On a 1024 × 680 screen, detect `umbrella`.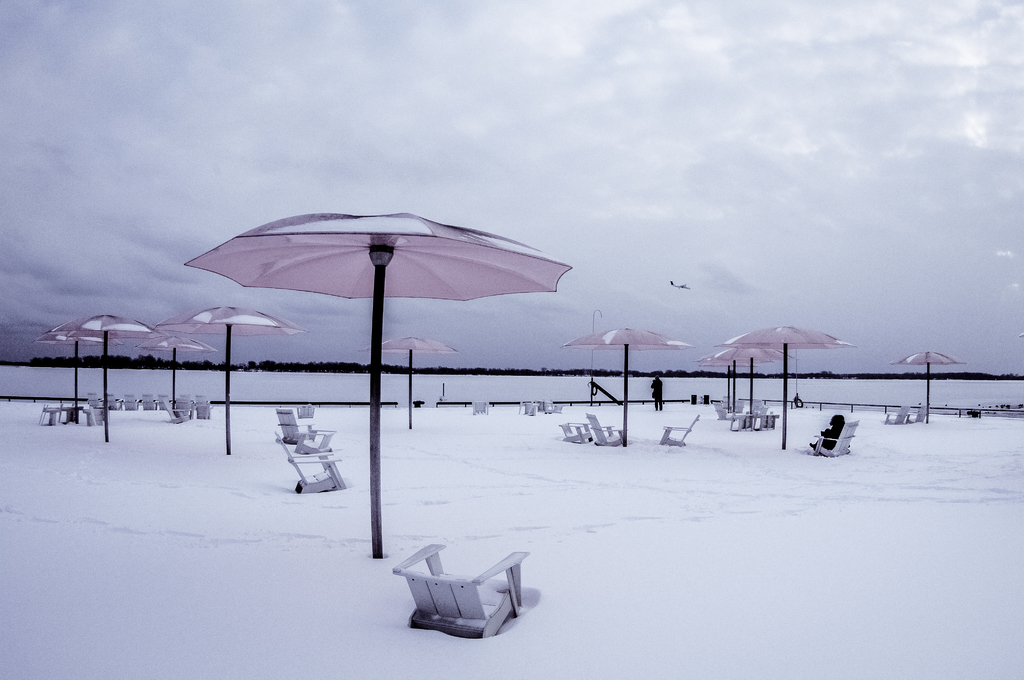
rect(707, 346, 797, 408).
